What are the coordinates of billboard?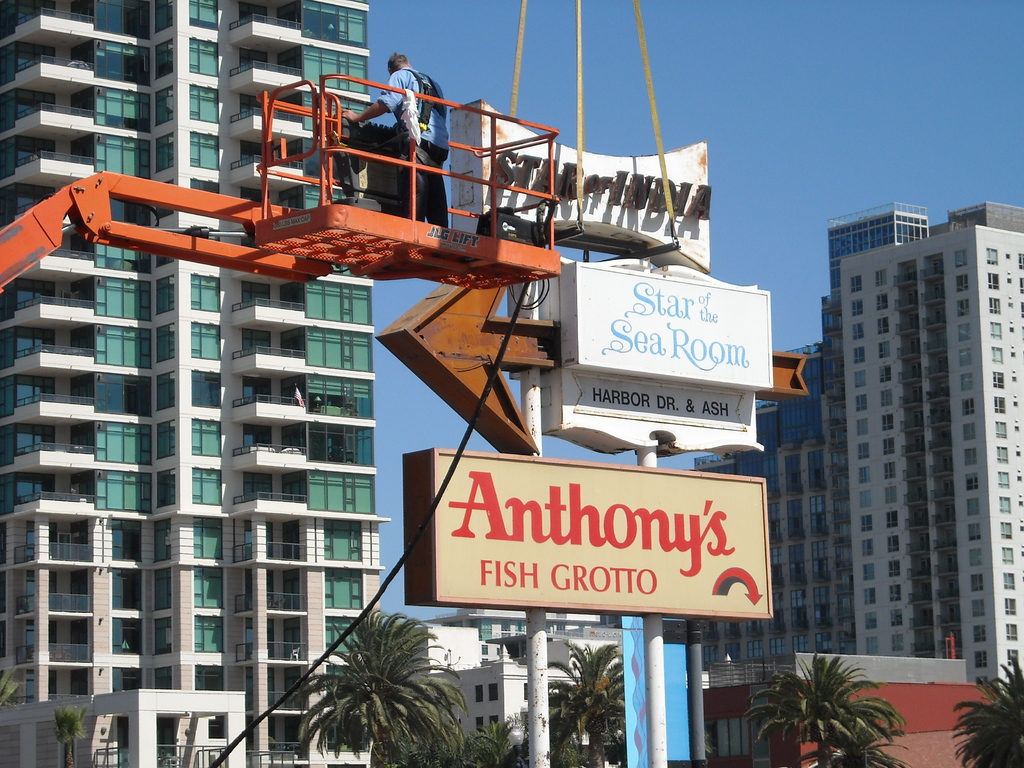
(540, 364, 758, 449).
